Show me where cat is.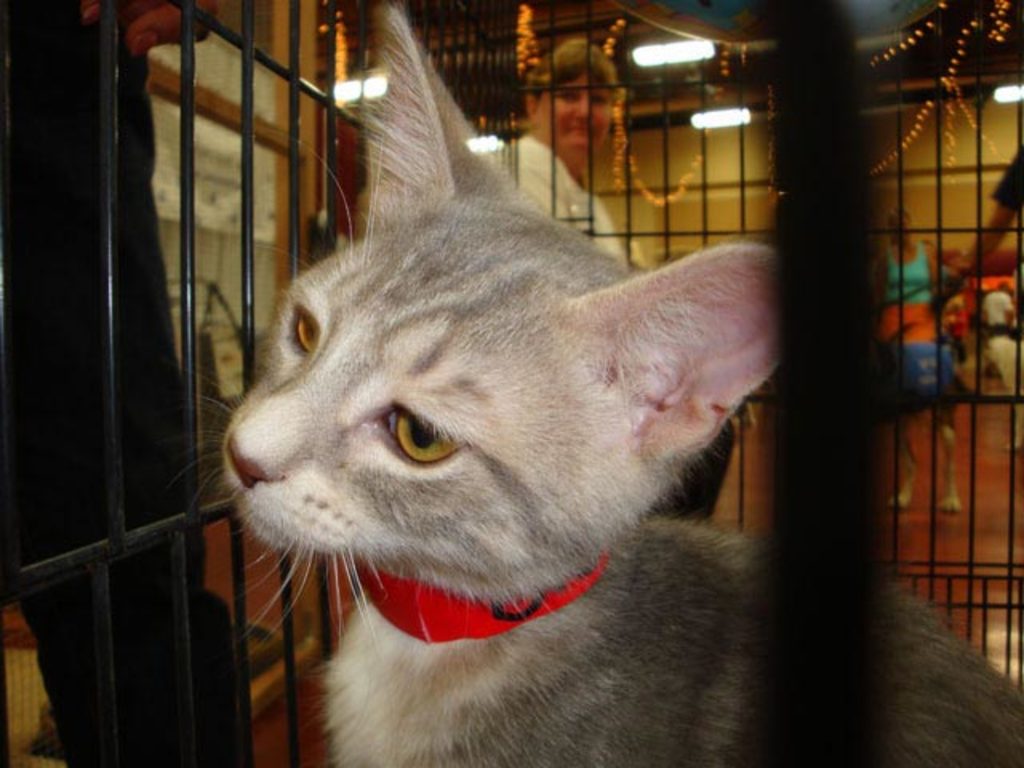
cat is at BBox(208, 0, 1022, 766).
